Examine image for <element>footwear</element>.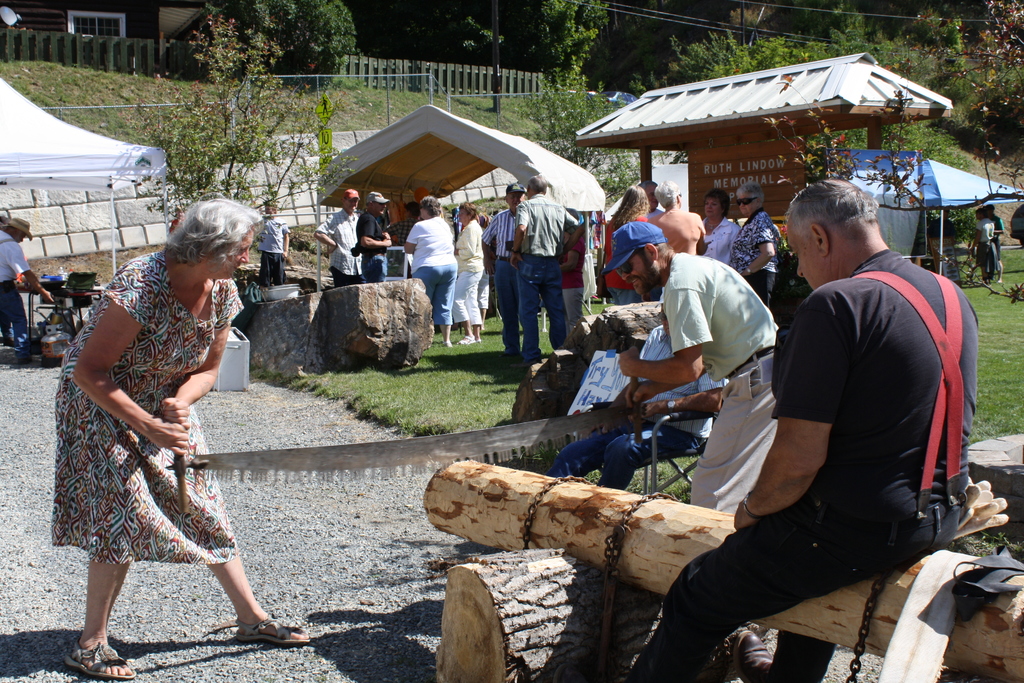
Examination result: <box>236,616,312,646</box>.
